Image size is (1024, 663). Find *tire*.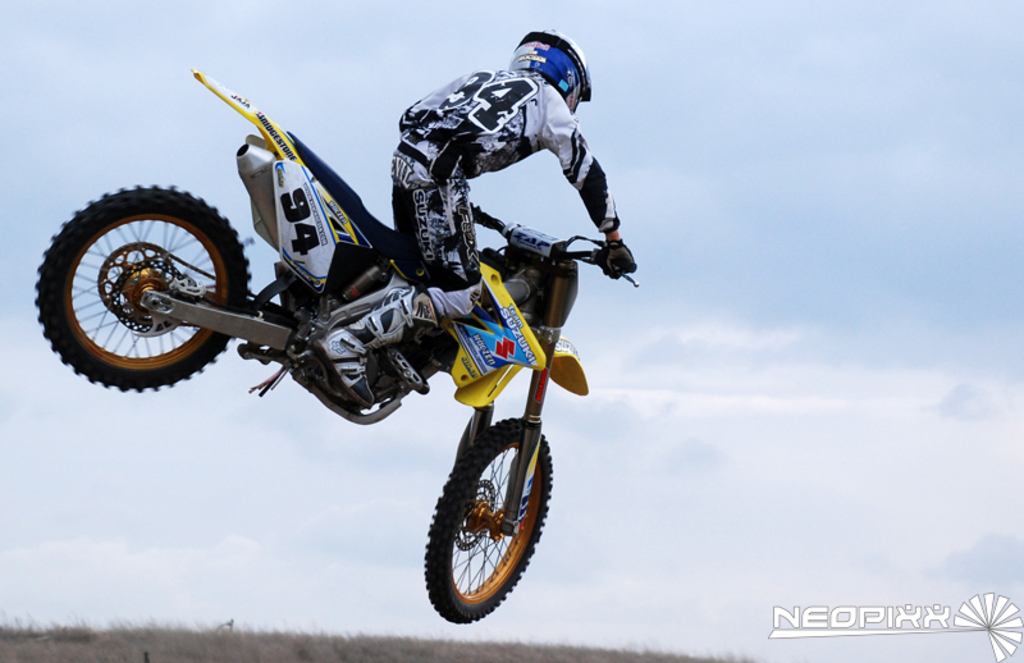
bbox=[411, 419, 558, 619].
